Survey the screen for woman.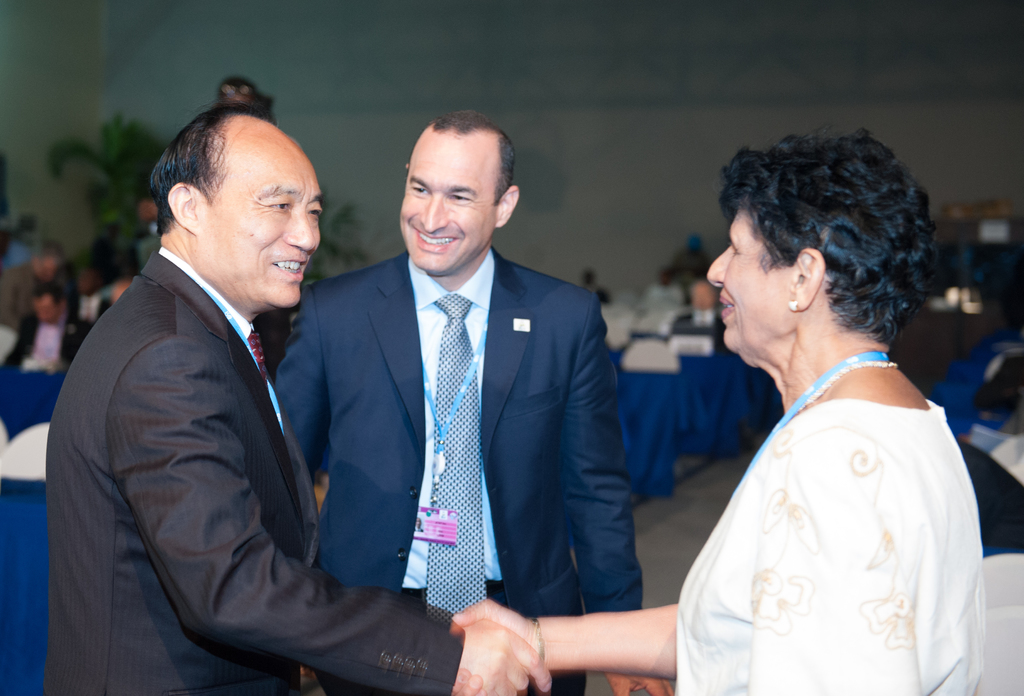
Survey found: pyautogui.locateOnScreen(453, 129, 989, 695).
